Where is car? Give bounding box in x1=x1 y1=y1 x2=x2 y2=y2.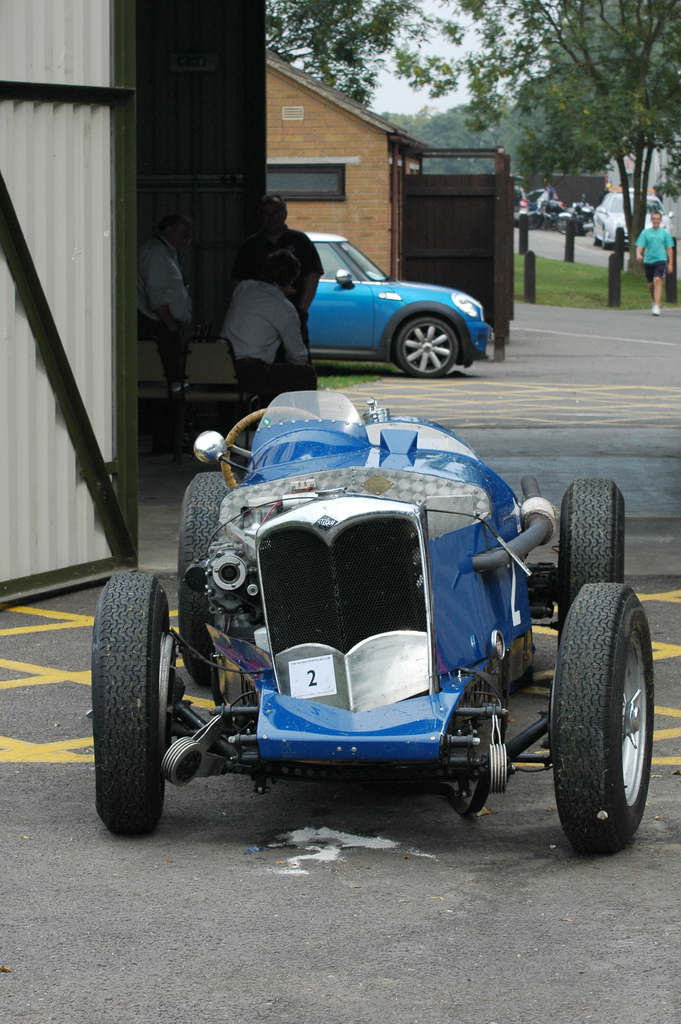
x1=304 y1=226 x2=494 y2=379.
